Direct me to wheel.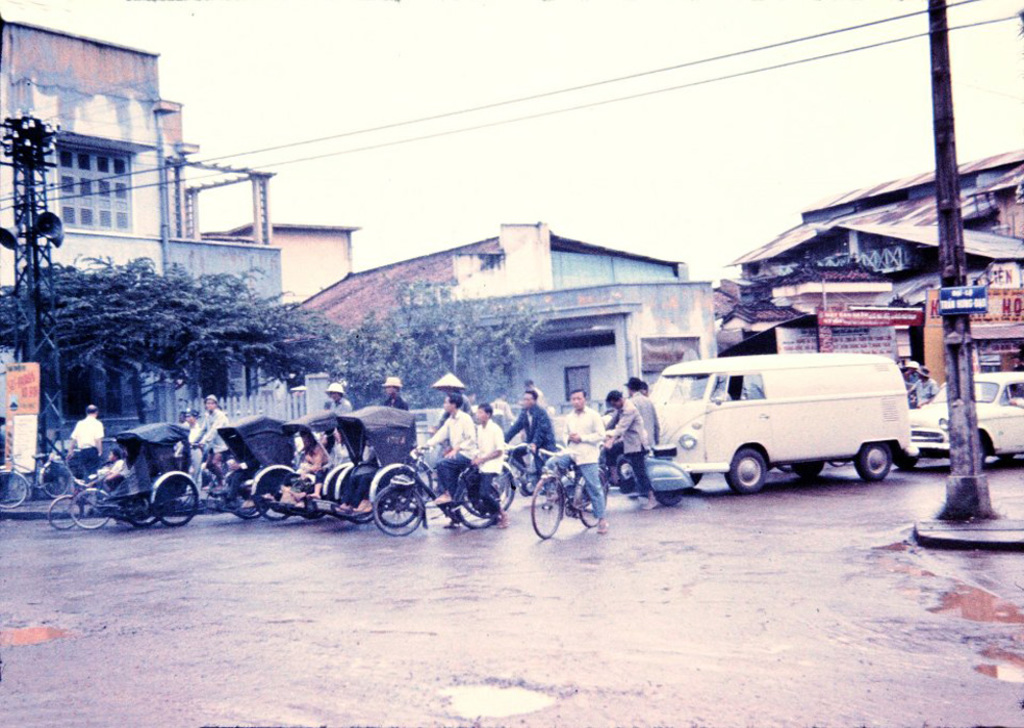
Direction: locate(374, 469, 421, 527).
